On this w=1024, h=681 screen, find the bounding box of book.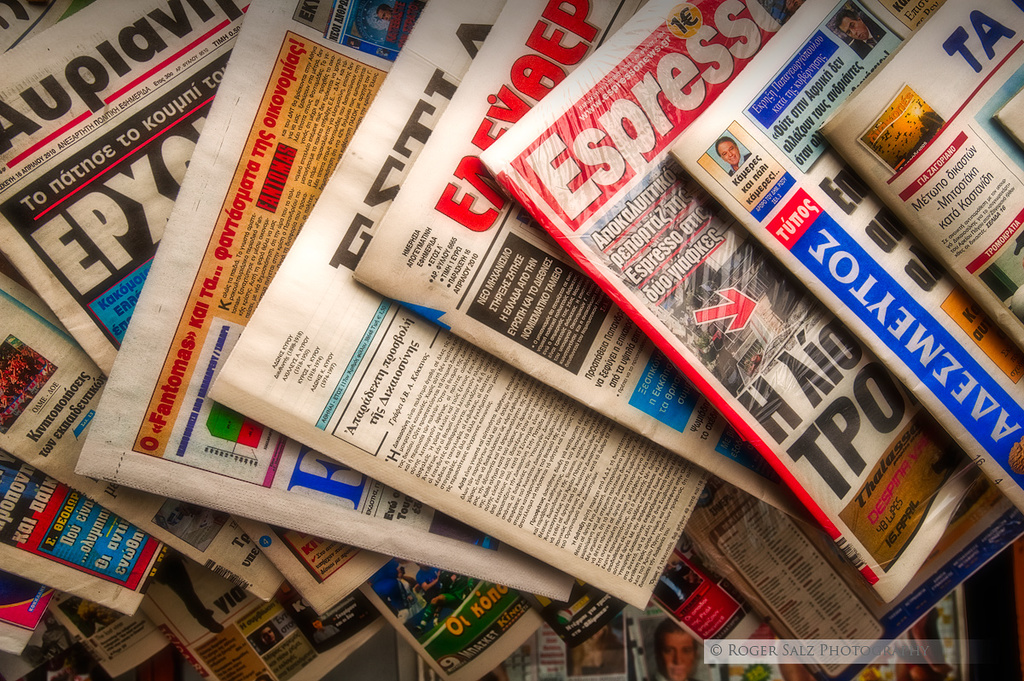
Bounding box: l=812, t=0, r=1023, b=353.
